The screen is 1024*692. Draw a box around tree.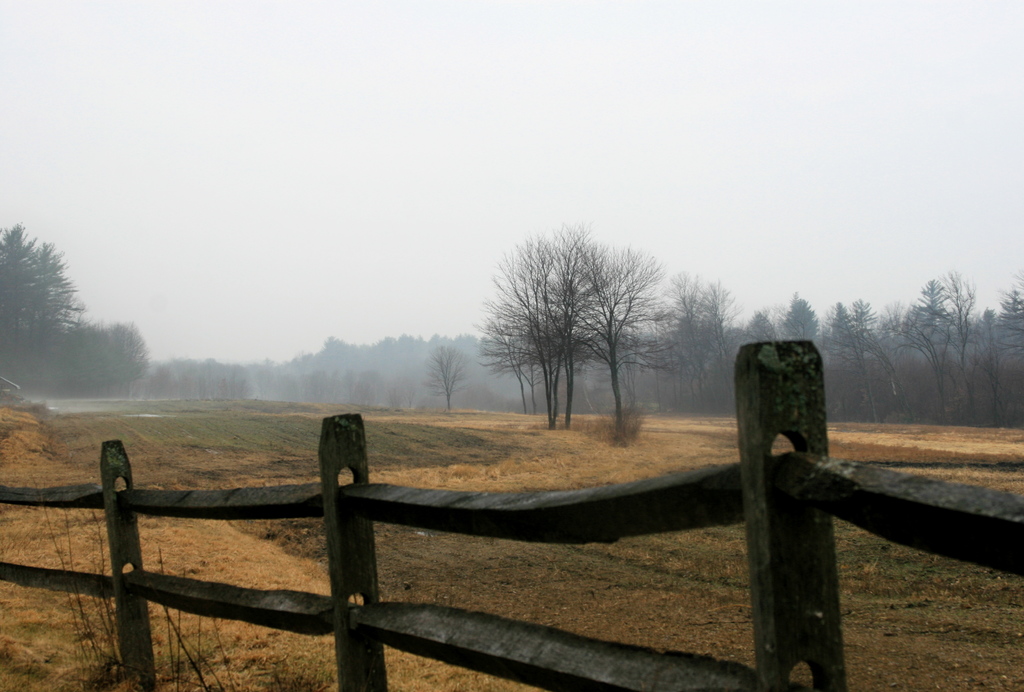
crop(891, 272, 947, 426).
